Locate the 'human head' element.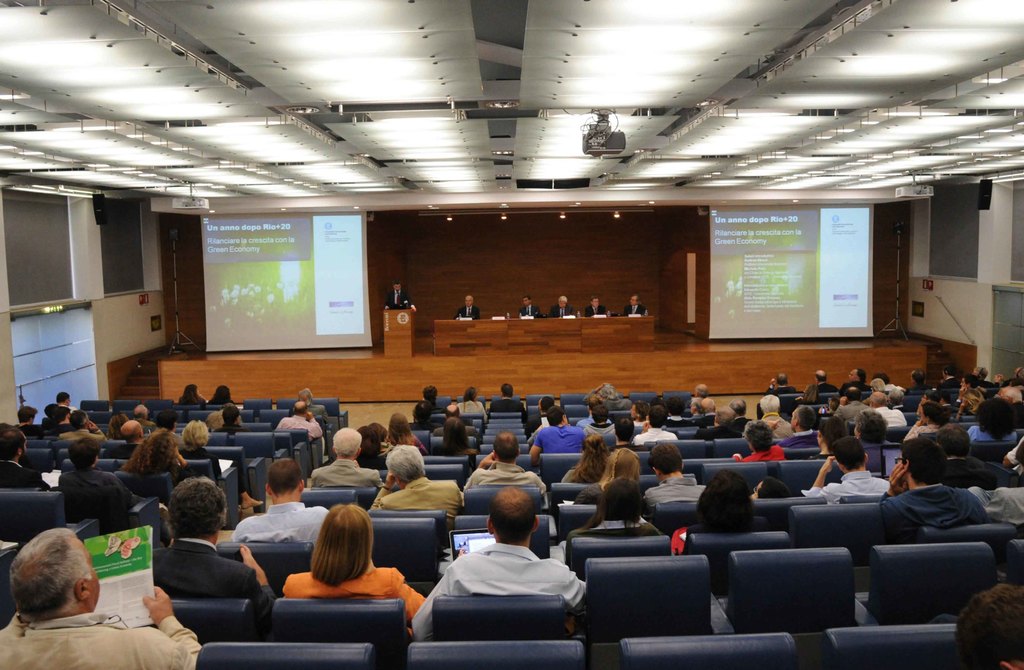
Element bbox: bbox=(120, 421, 143, 440).
